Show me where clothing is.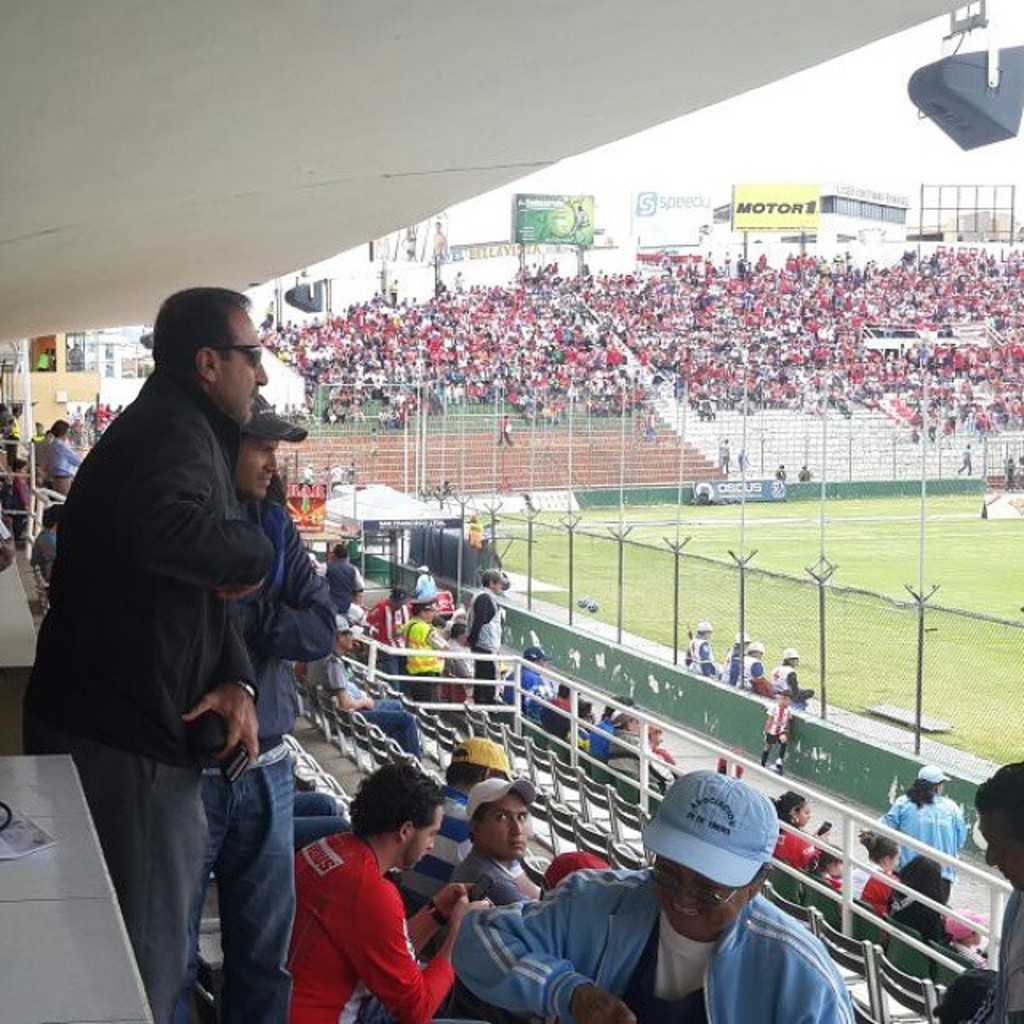
clothing is at 35 531 56 584.
